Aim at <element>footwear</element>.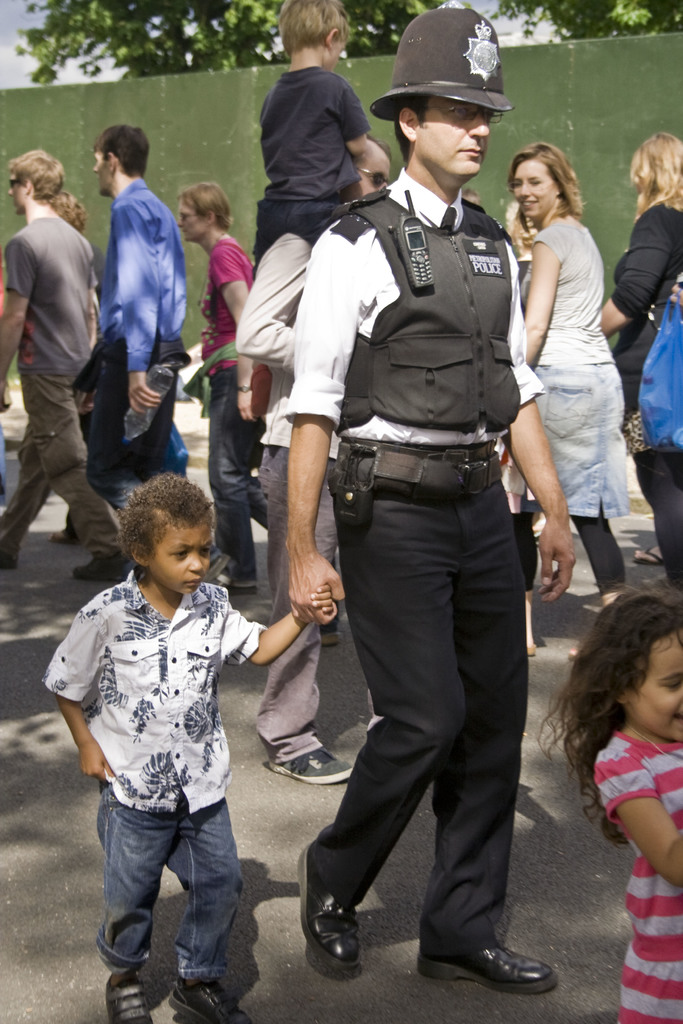
Aimed at BBox(206, 569, 257, 593).
